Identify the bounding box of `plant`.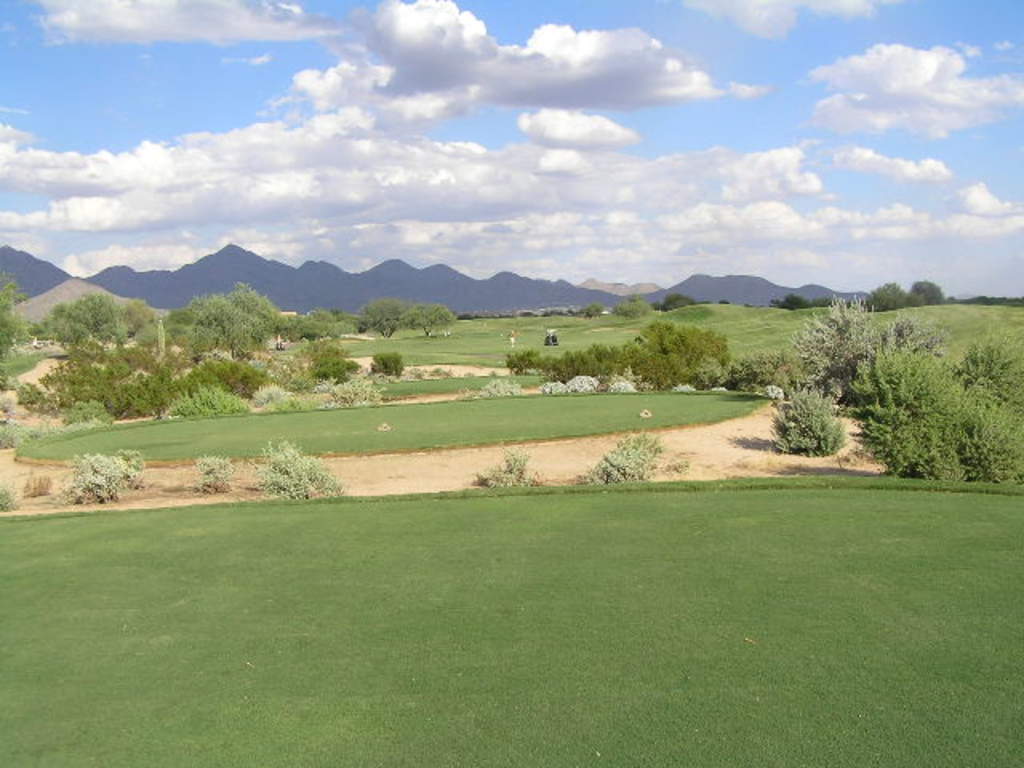
[x1=160, y1=386, x2=243, y2=416].
